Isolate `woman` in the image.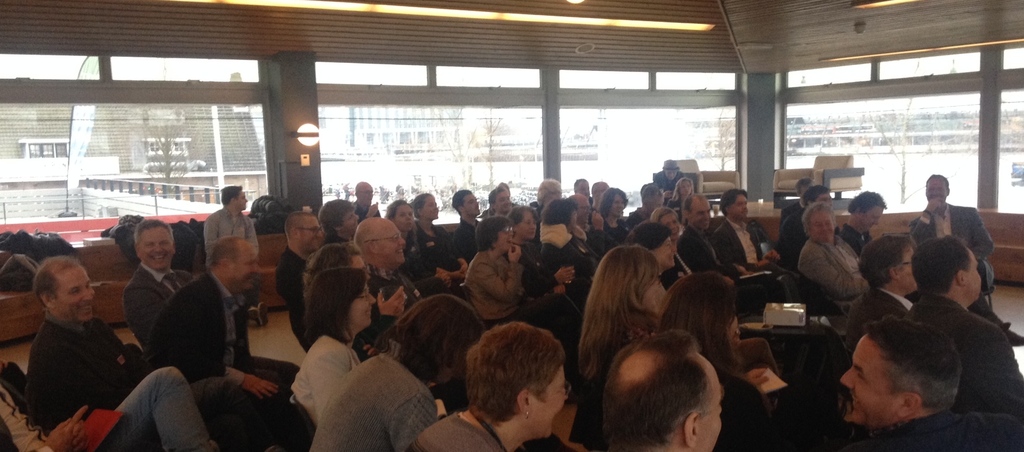
Isolated region: 657, 271, 776, 451.
